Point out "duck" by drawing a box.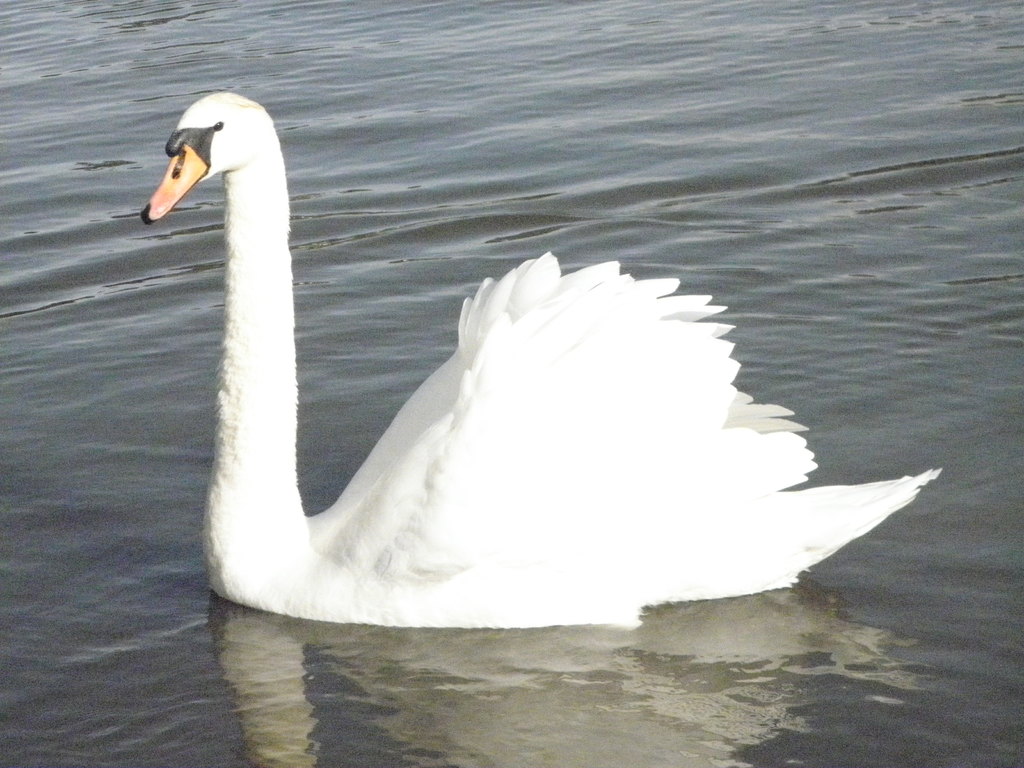
bbox=[163, 104, 883, 634].
